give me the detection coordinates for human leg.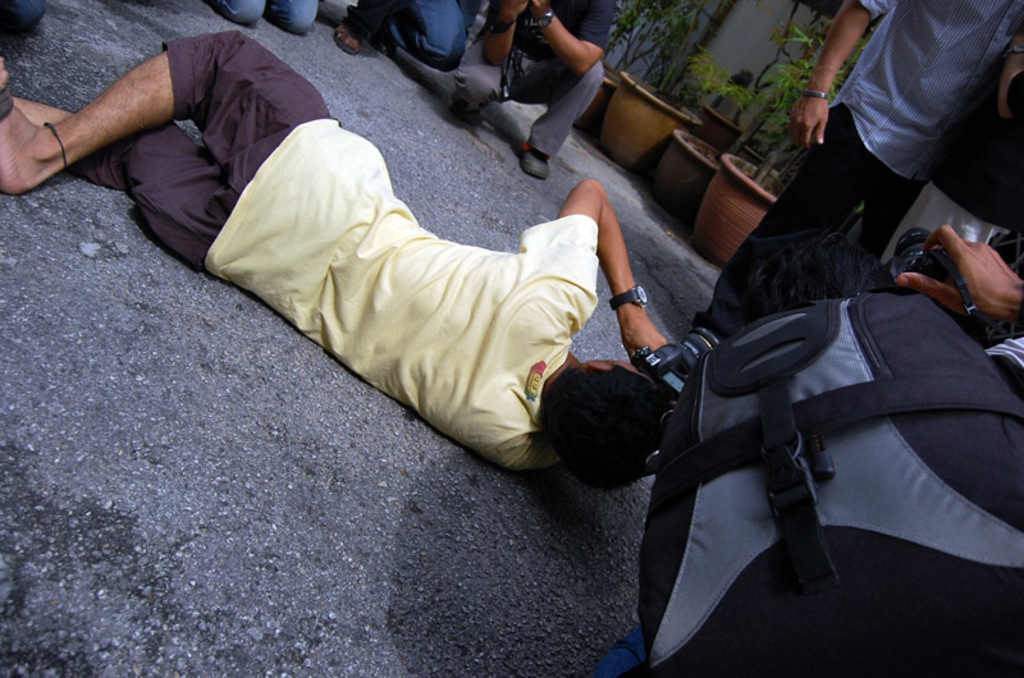
select_region(215, 0, 268, 26).
